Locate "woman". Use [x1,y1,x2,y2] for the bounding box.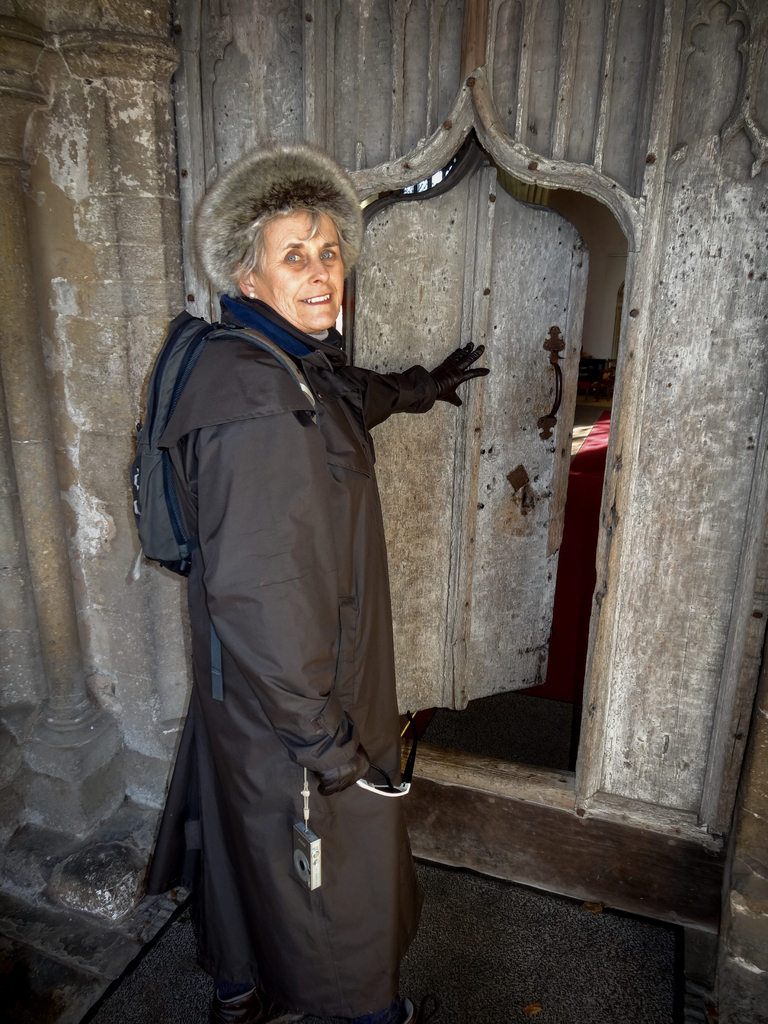
[131,132,482,1014].
